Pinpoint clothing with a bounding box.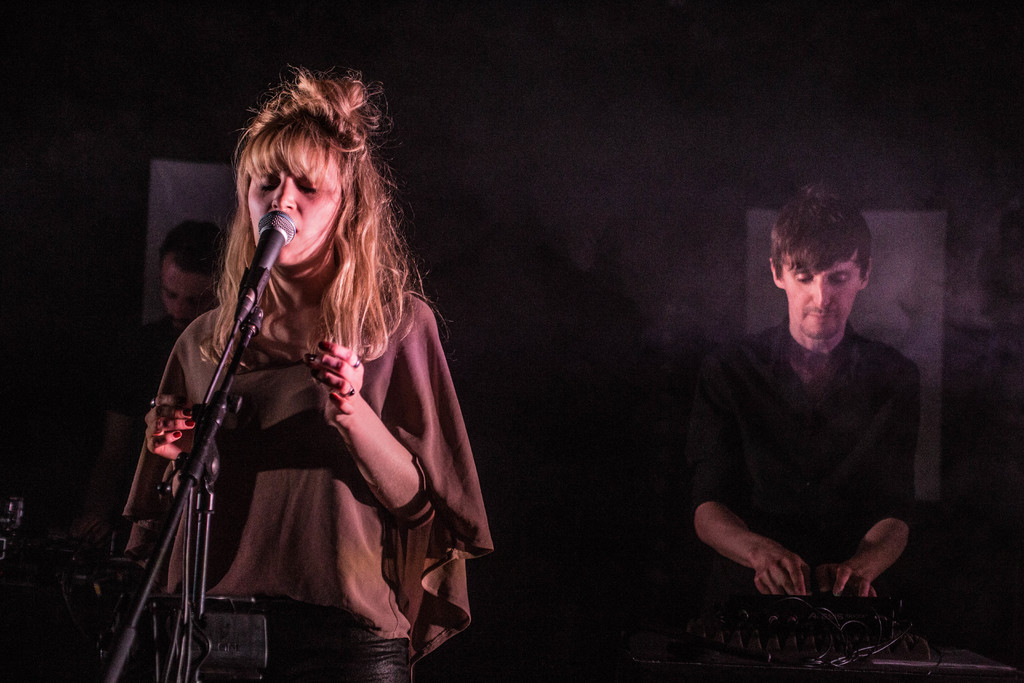
(left=124, top=290, right=495, bottom=682).
